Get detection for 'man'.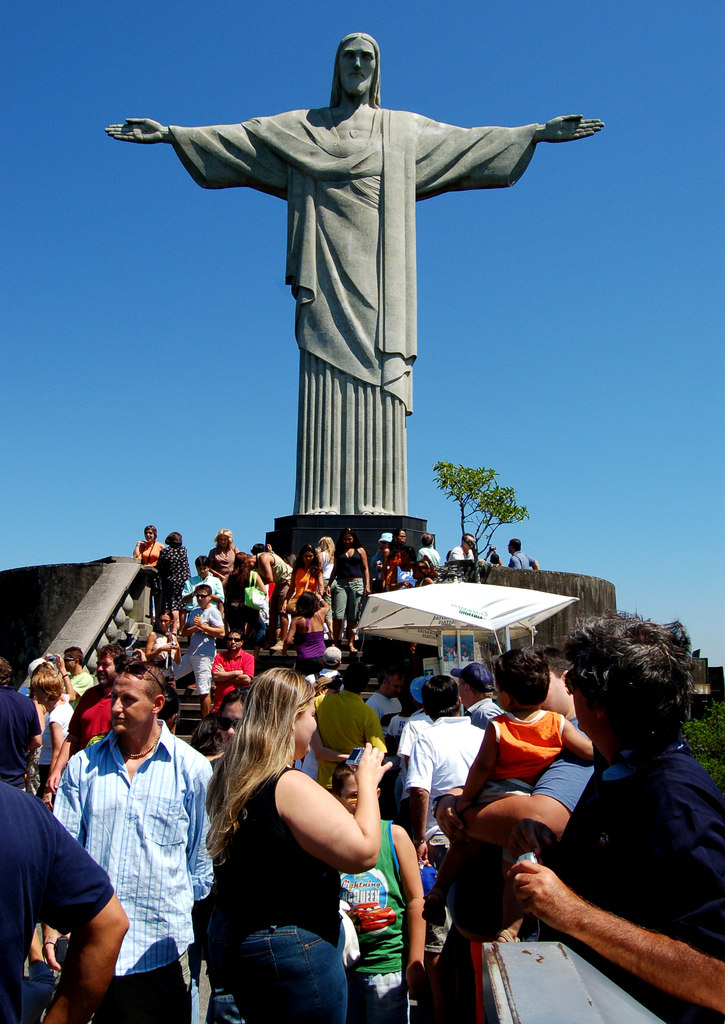
Detection: [504,536,543,572].
